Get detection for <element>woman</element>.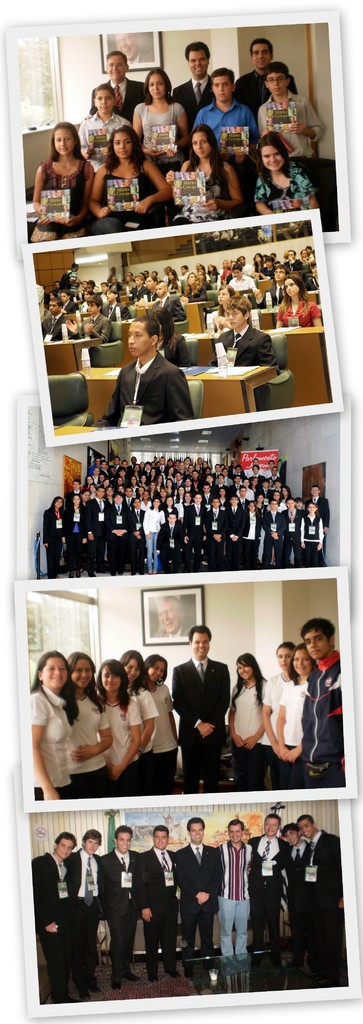
Detection: box=[260, 642, 296, 788].
